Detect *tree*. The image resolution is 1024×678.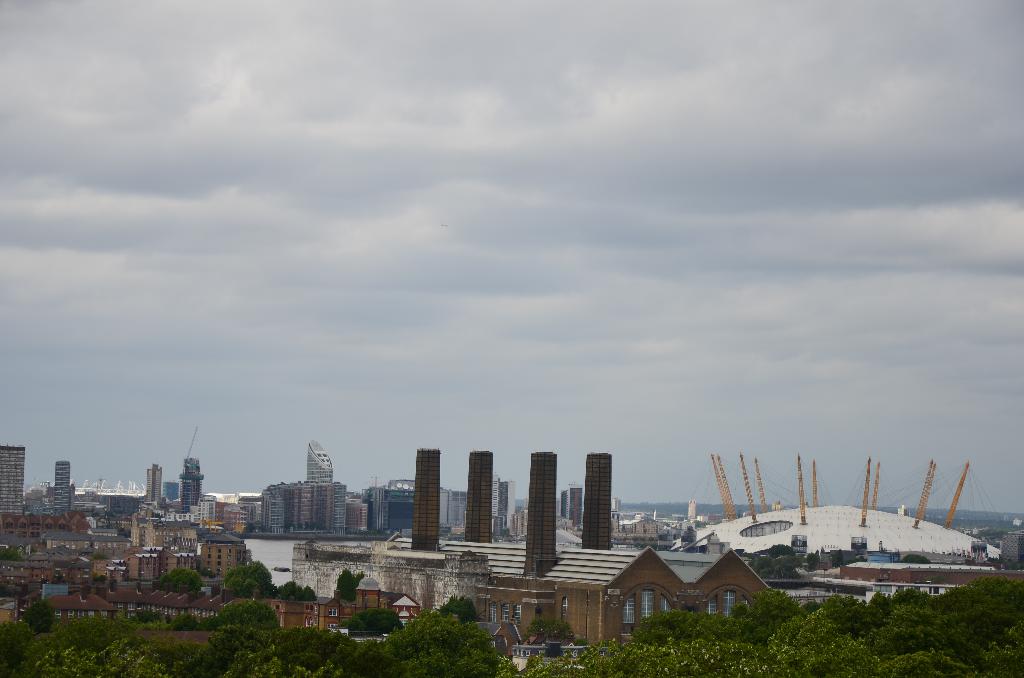
102:511:116:517.
